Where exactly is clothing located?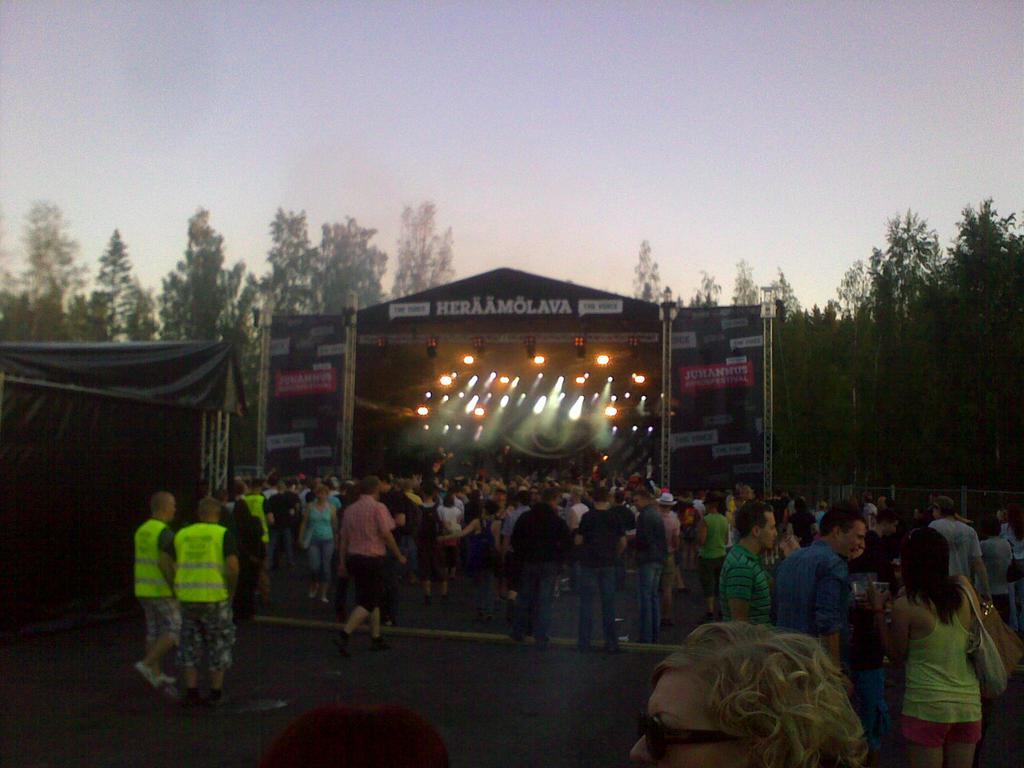
Its bounding box is <box>252,480,327,619</box>.
